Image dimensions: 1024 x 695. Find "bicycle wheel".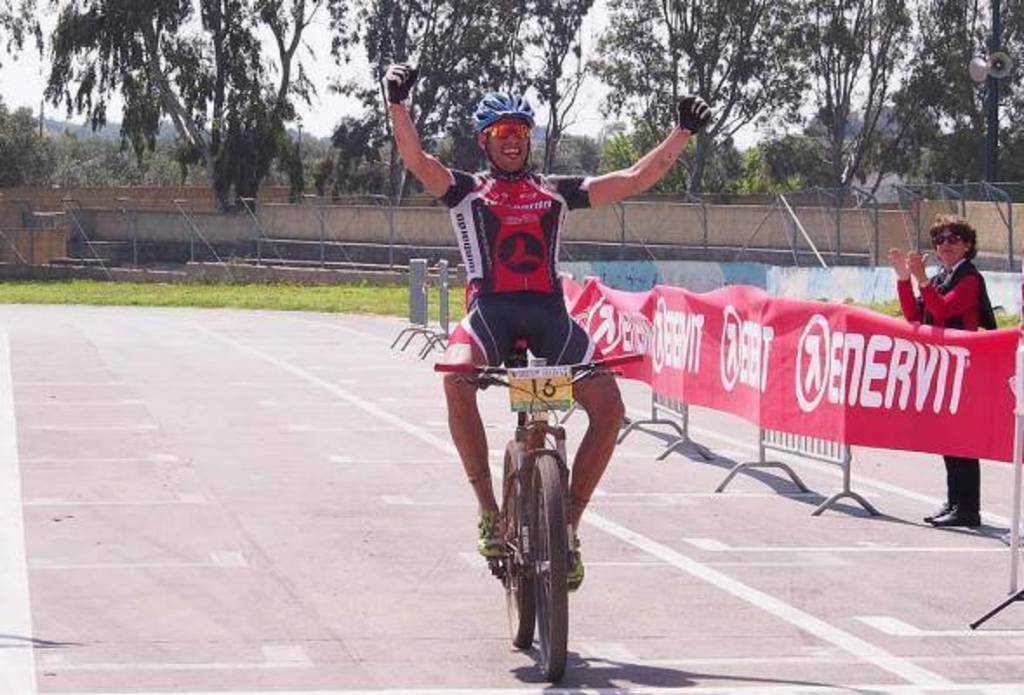
[532,452,570,685].
